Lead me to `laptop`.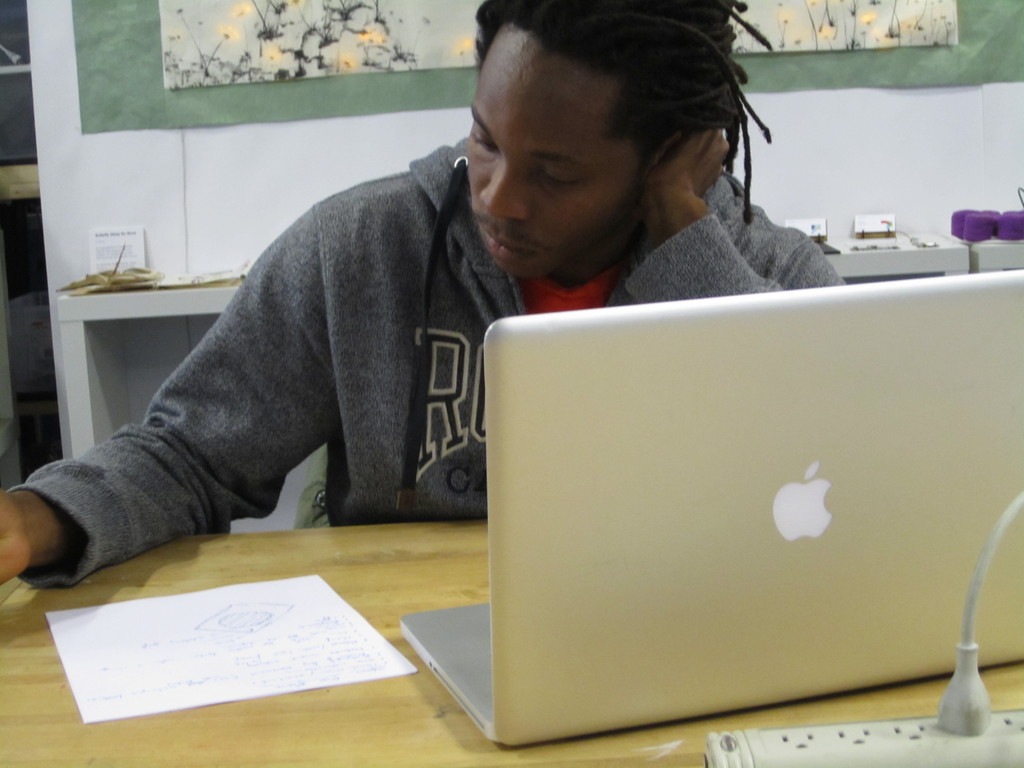
Lead to x1=456 y1=281 x2=1012 y2=762.
